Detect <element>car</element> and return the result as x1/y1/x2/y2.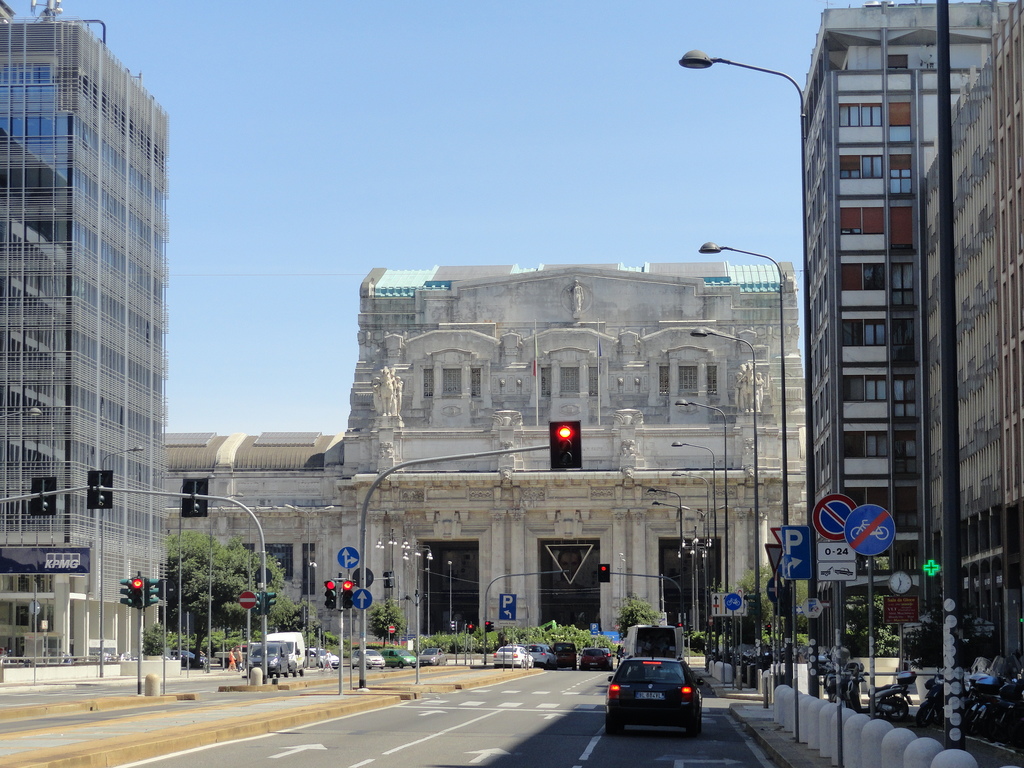
607/648/704/735.
